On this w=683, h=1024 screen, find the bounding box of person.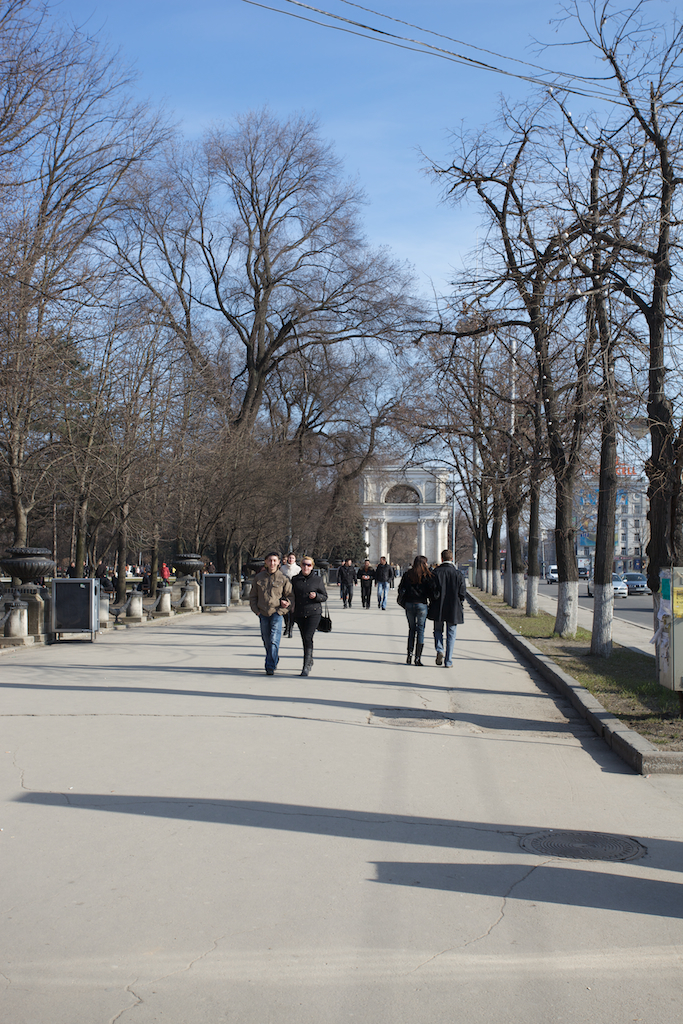
Bounding box: [394,556,439,666].
